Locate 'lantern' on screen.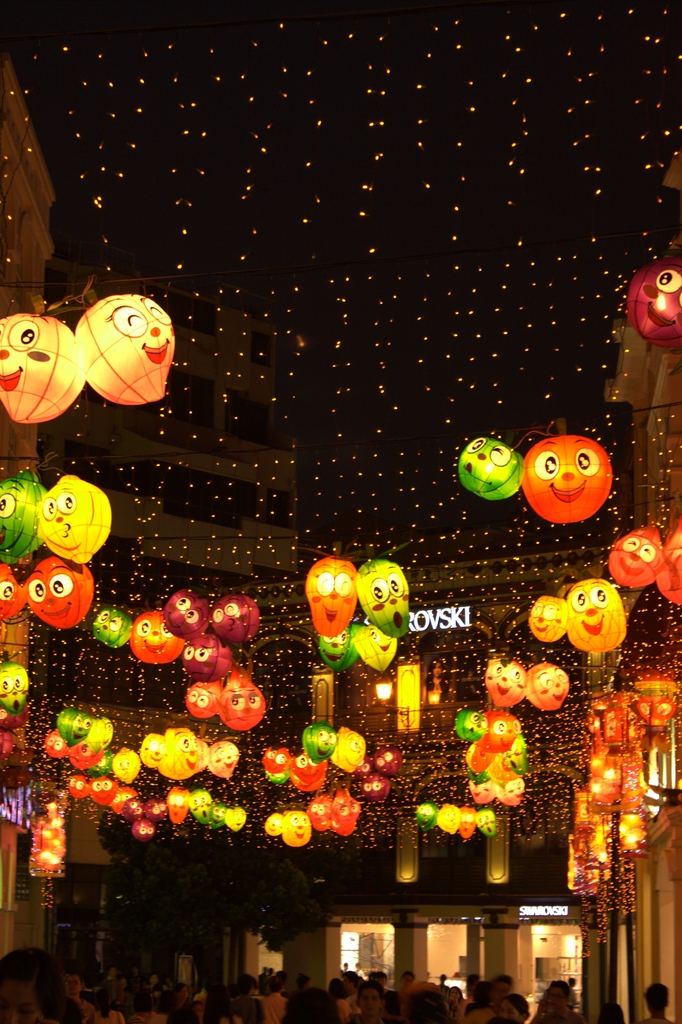
On screen at {"left": 295, "top": 541, "right": 365, "bottom": 637}.
